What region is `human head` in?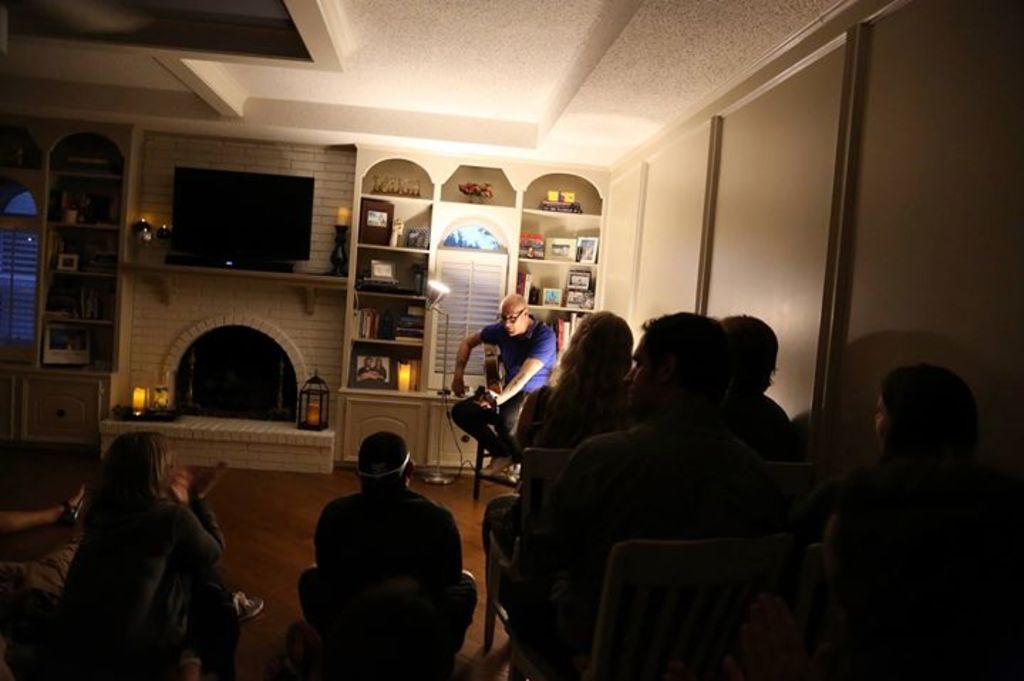
{"x1": 498, "y1": 293, "x2": 530, "y2": 336}.
